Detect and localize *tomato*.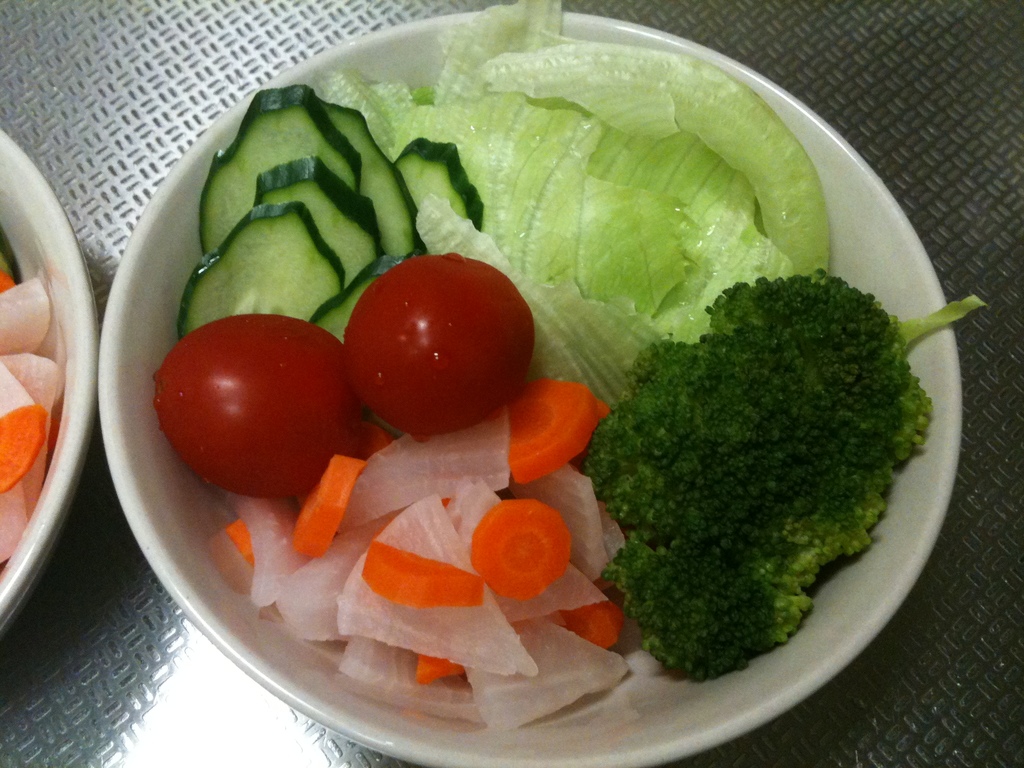
Localized at [341,250,535,436].
